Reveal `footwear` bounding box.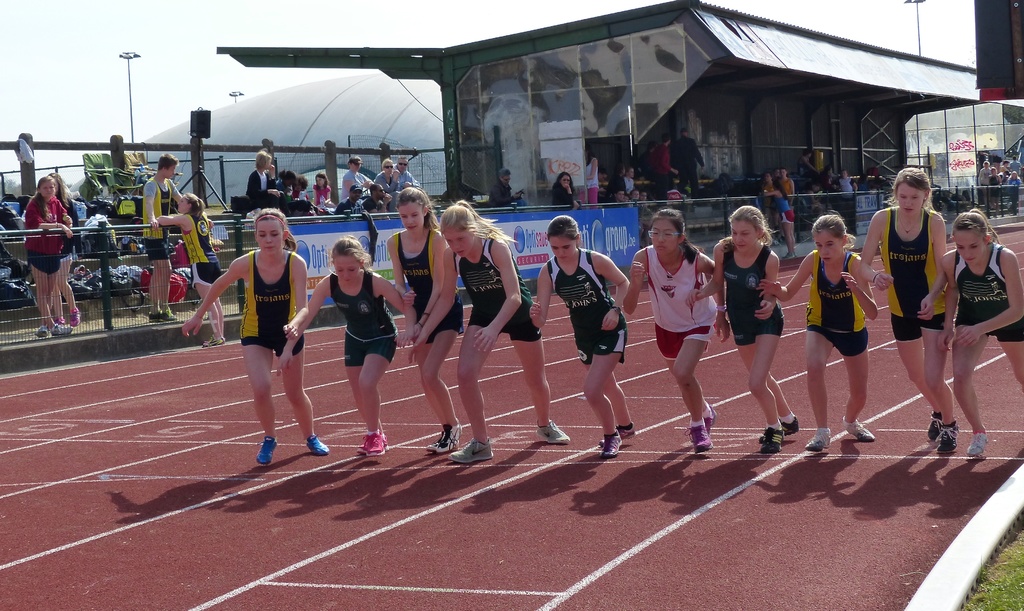
Revealed: <bbox>305, 435, 329, 456</bbox>.
